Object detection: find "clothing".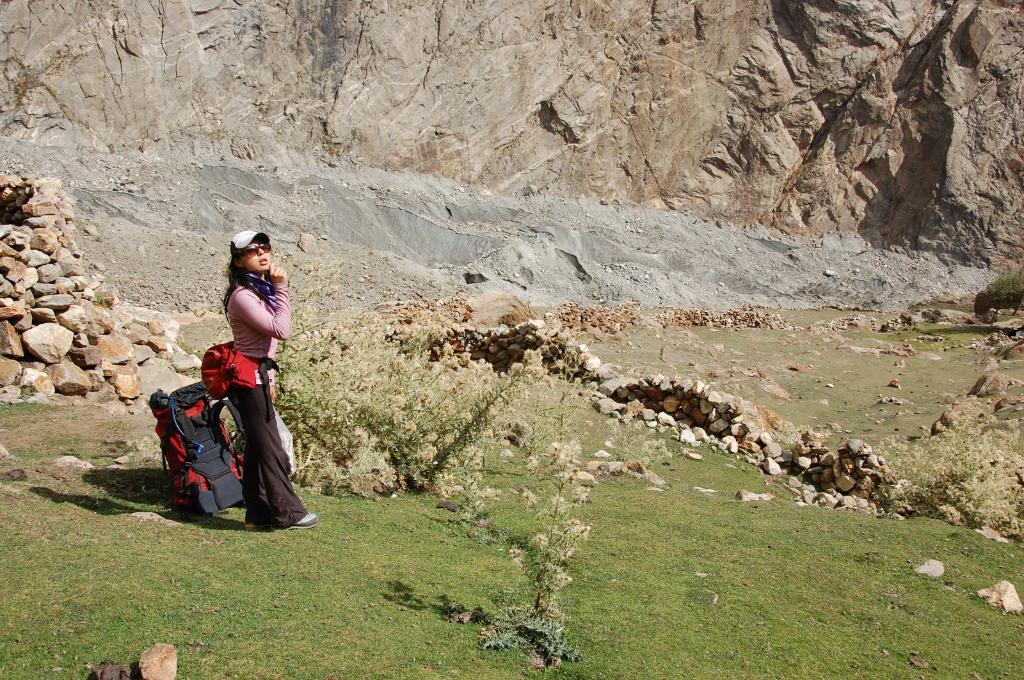
select_region(228, 290, 297, 525).
